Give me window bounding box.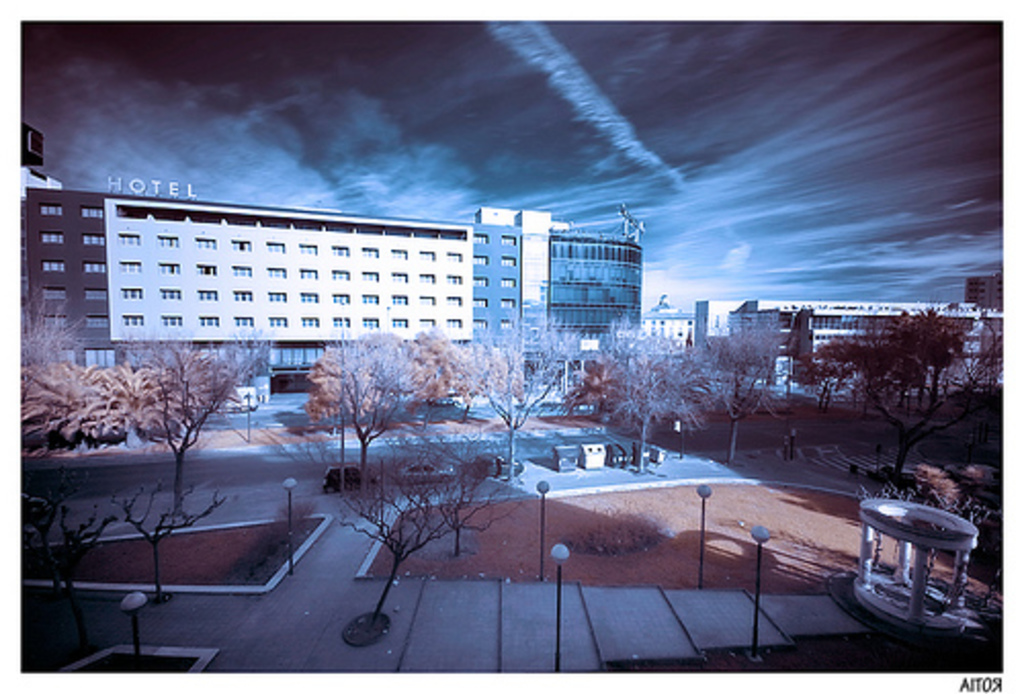
bbox=[358, 291, 379, 309].
